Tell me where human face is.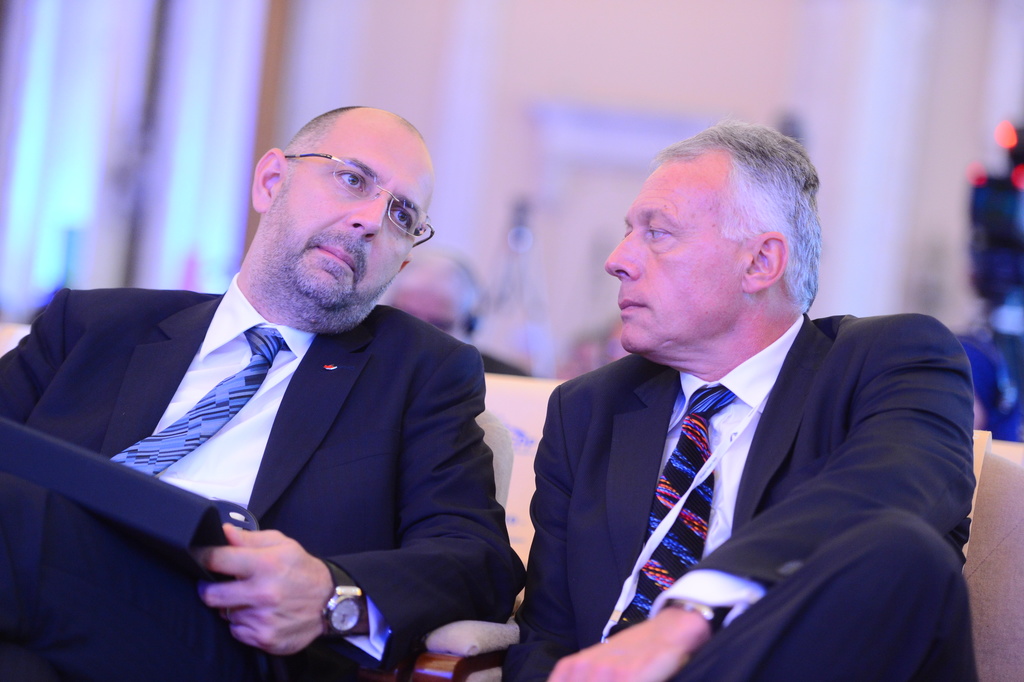
human face is at <box>276,124,435,322</box>.
